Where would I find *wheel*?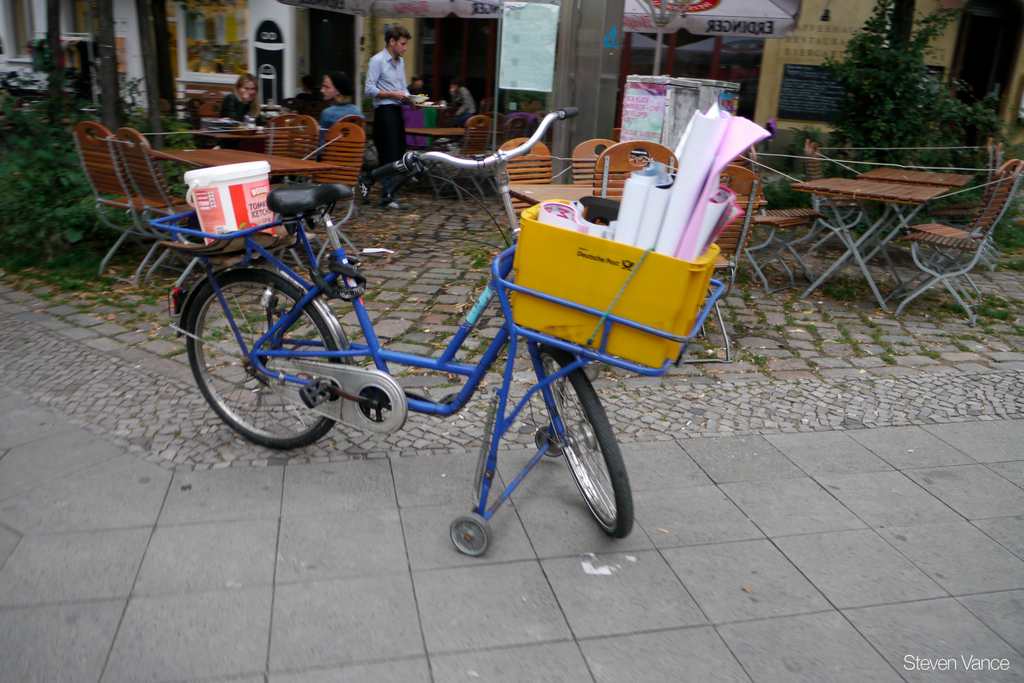
At locate(538, 343, 636, 541).
